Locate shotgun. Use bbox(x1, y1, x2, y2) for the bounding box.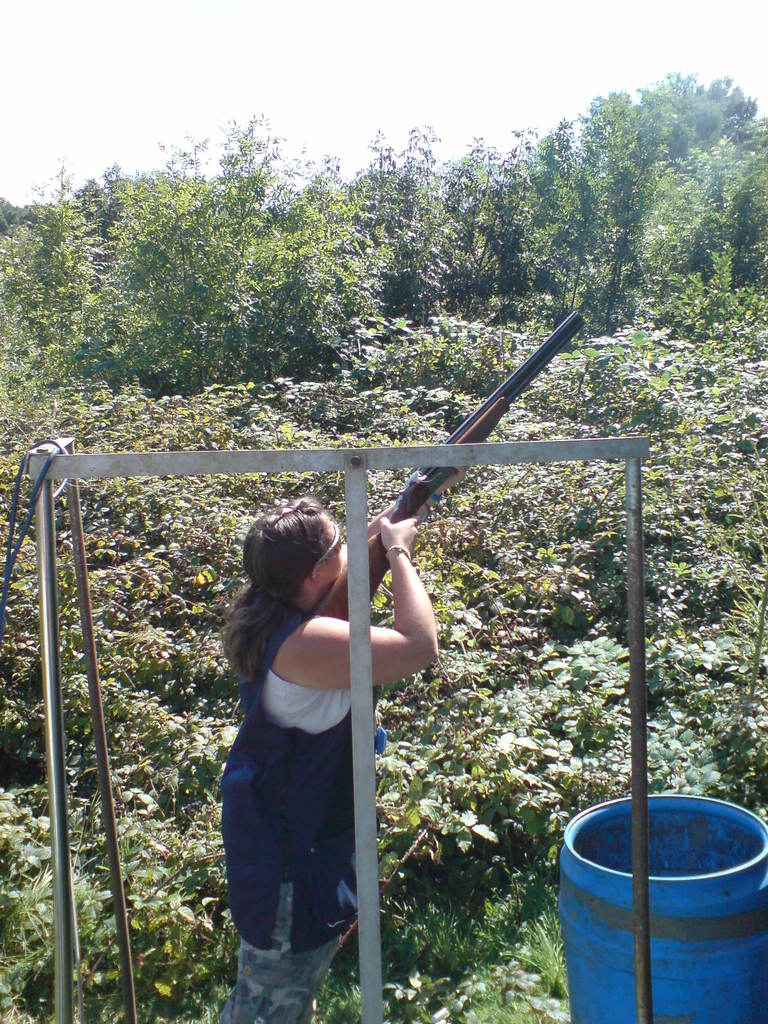
bbox(197, 323, 605, 644).
